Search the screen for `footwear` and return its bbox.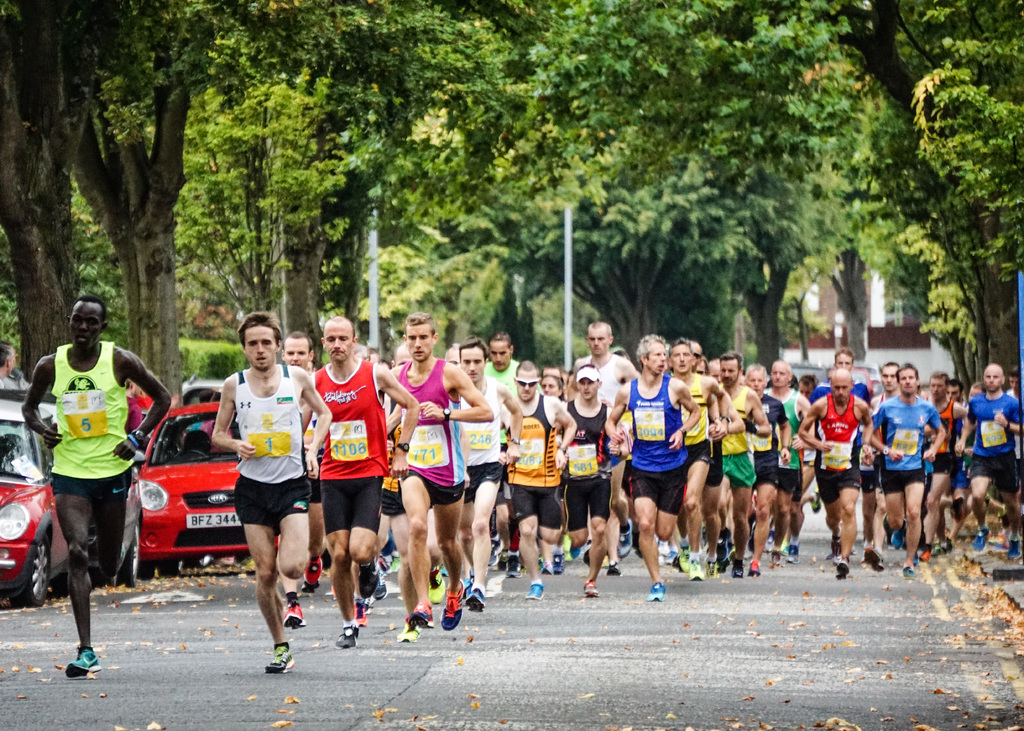
Found: rect(644, 582, 666, 606).
